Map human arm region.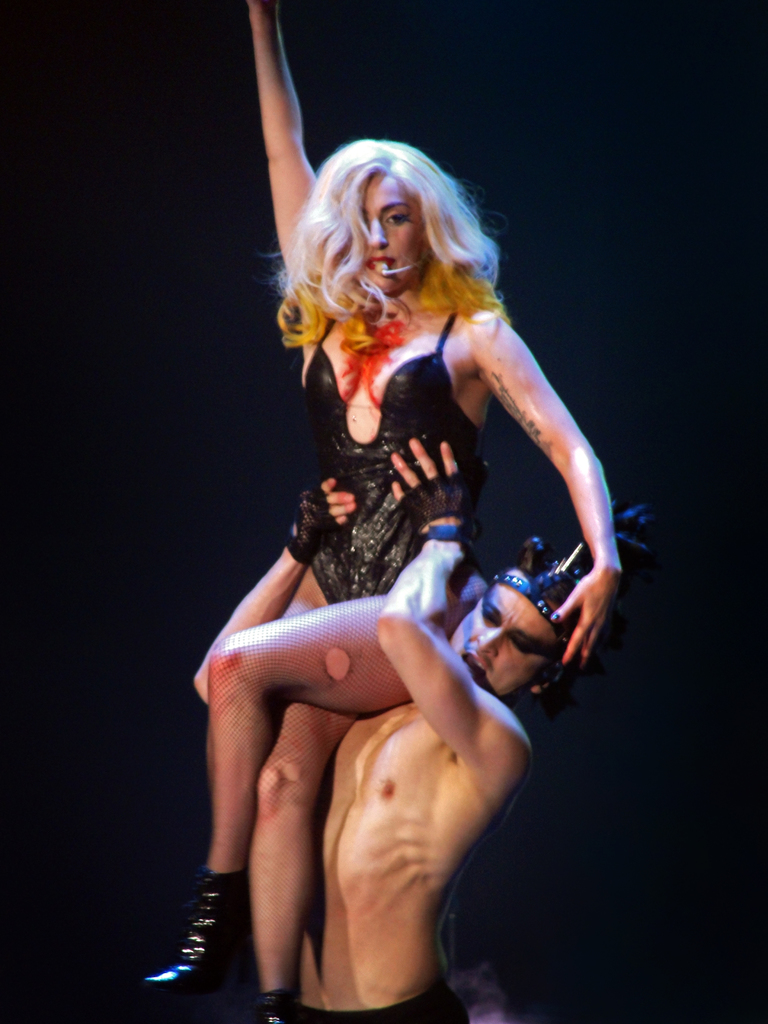
Mapped to 228, 17, 340, 257.
